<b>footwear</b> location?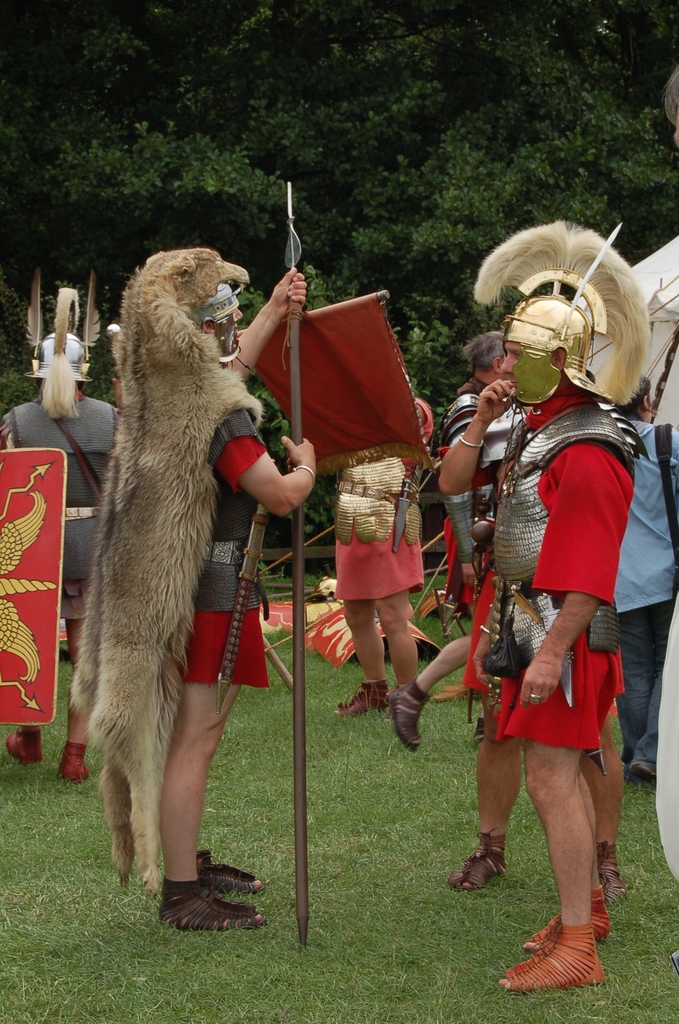
329,679,391,716
